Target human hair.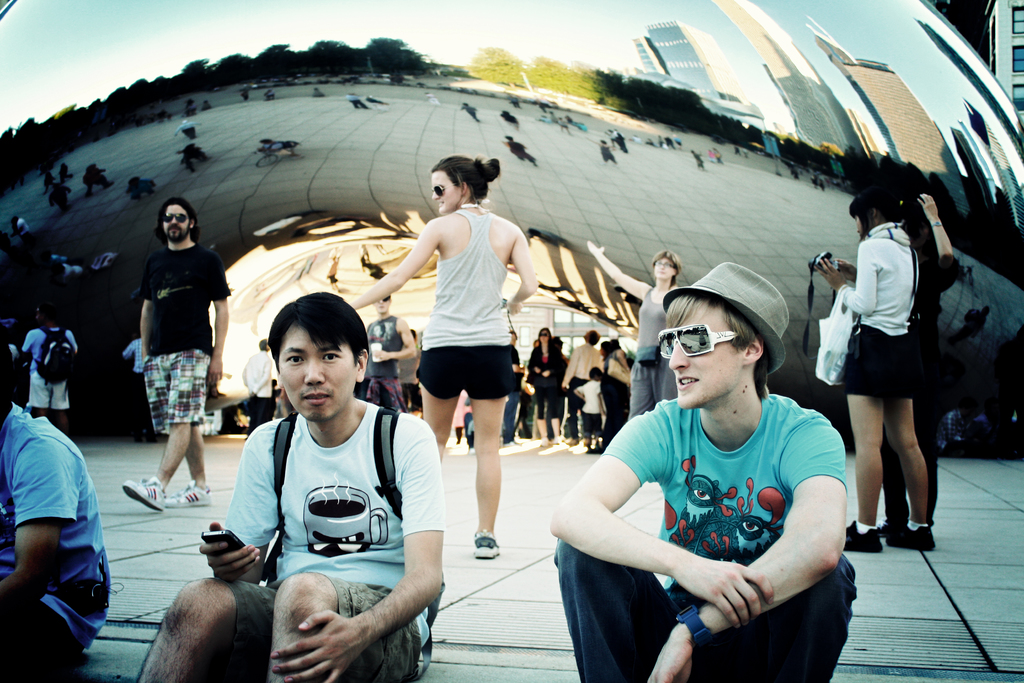
Target region: x1=35, y1=295, x2=63, y2=324.
